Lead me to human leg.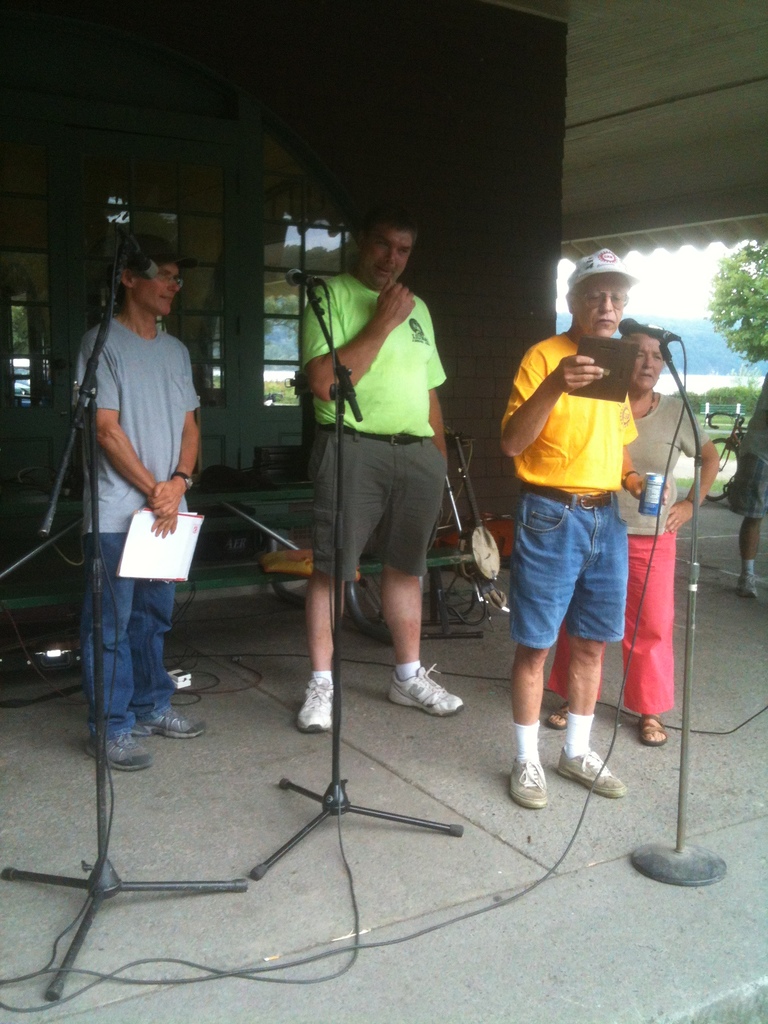
Lead to select_region(544, 611, 611, 733).
